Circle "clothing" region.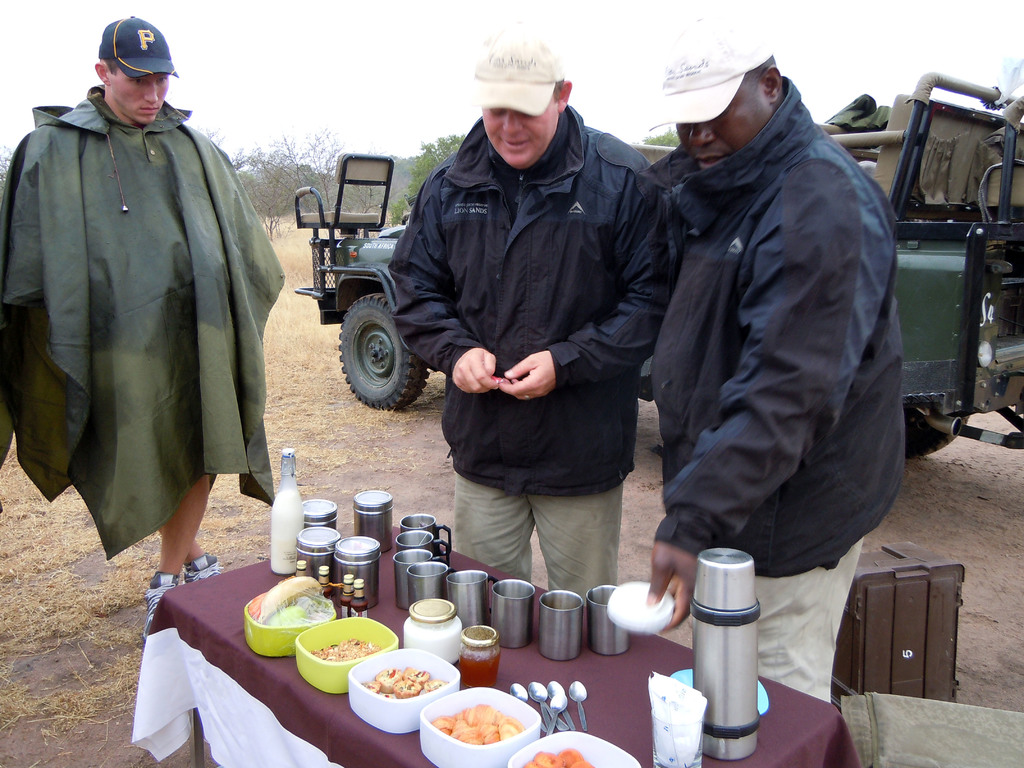
Region: rect(8, 42, 278, 557).
